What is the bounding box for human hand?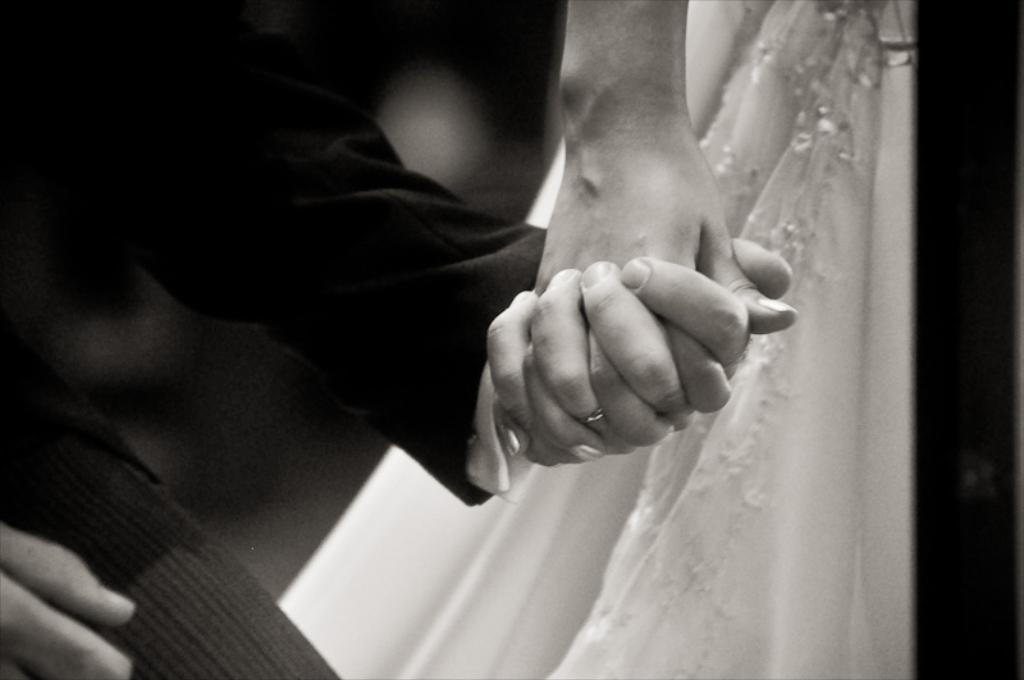
detection(0, 515, 138, 679).
